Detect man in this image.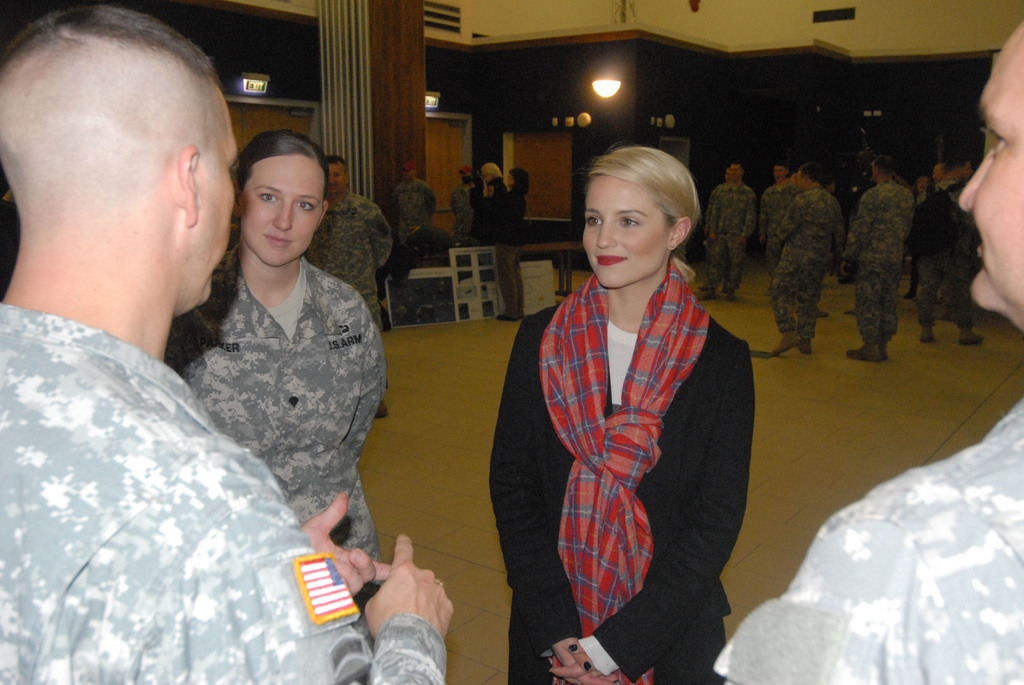
Detection: left=936, top=158, right=945, bottom=181.
